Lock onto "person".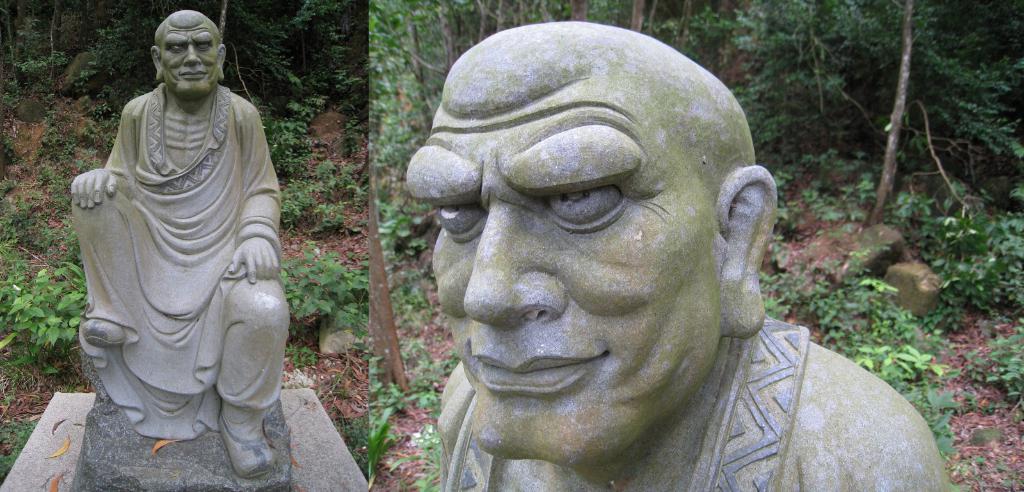
Locked: (429, 19, 956, 491).
